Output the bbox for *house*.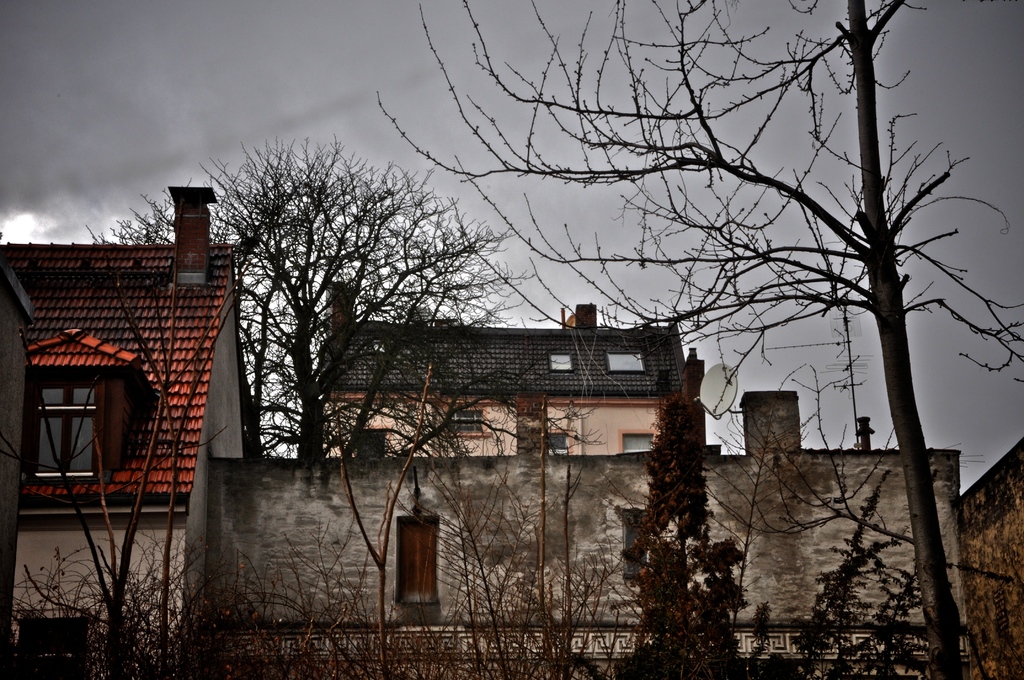
rect(0, 184, 263, 679).
